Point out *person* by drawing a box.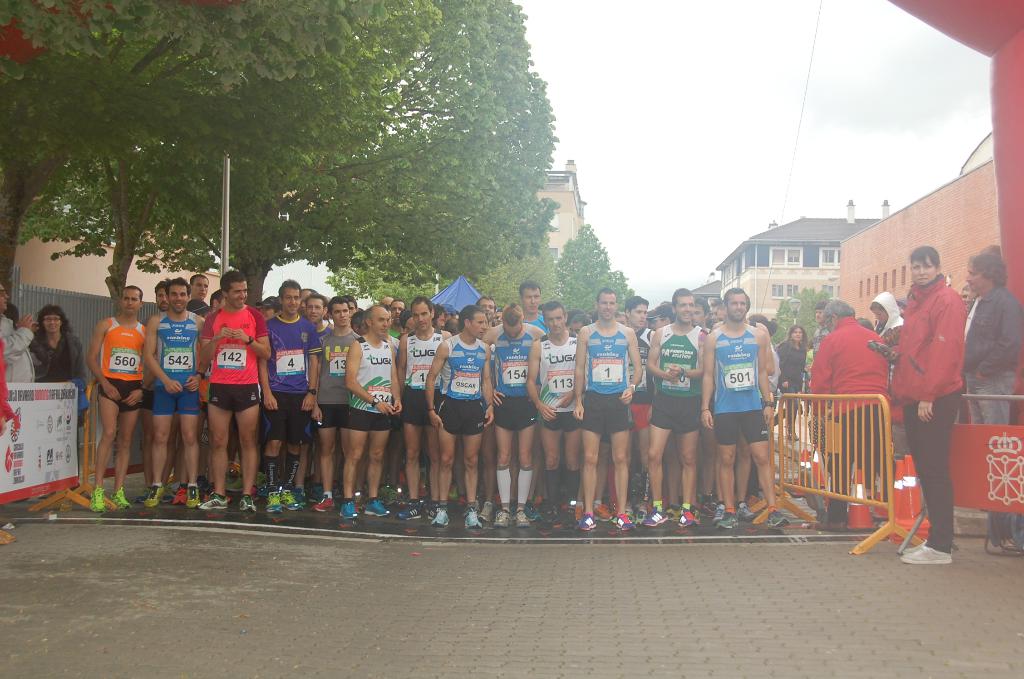
(301, 293, 339, 343).
